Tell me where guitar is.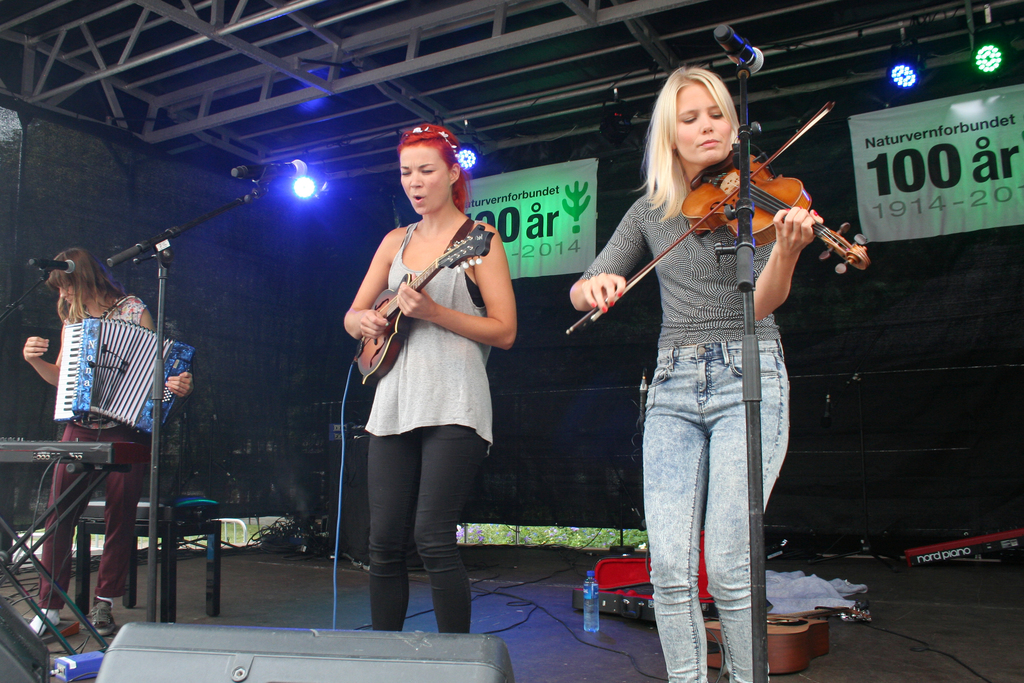
guitar is at <bbox>690, 585, 856, 681</bbox>.
